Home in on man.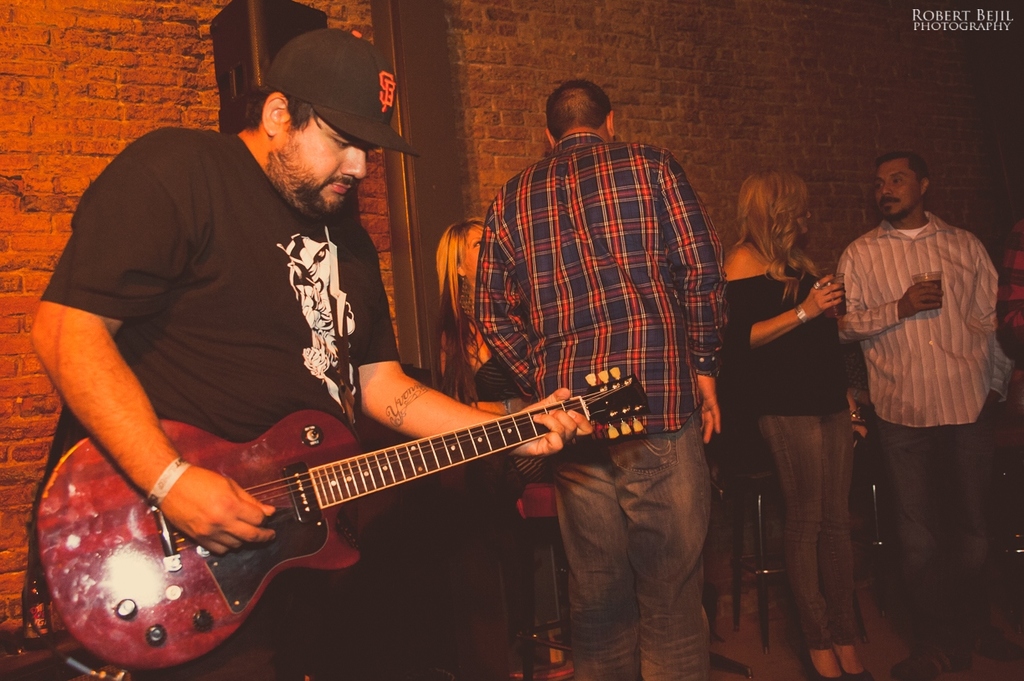
Homed in at {"left": 28, "top": 28, "right": 596, "bottom": 680}.
